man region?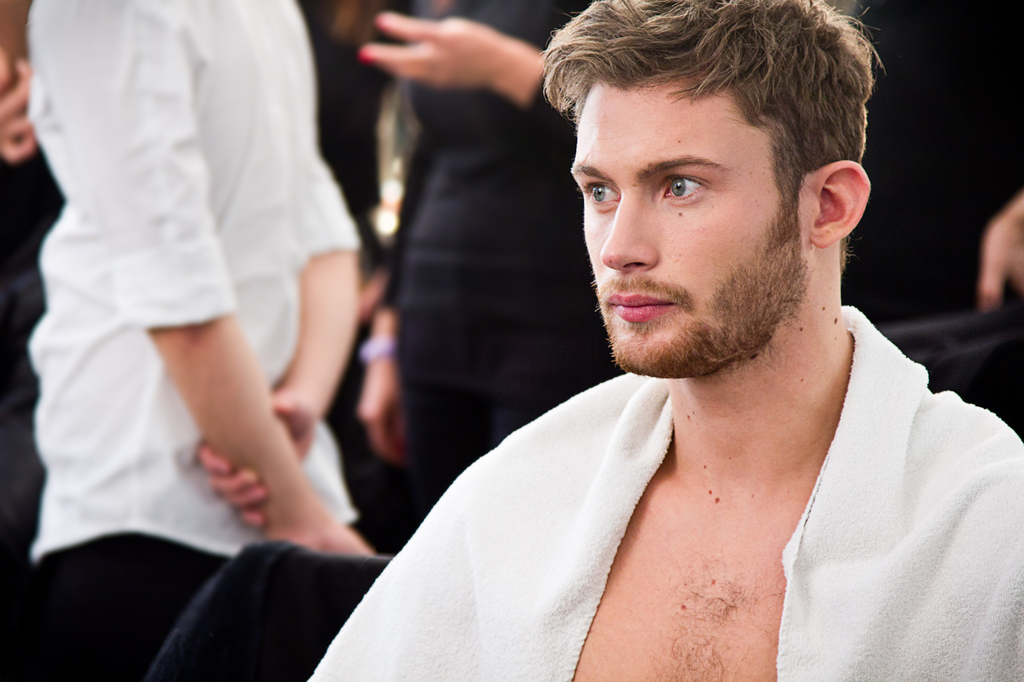
(x1=273, y1=4, x2=1010, y2=644)
